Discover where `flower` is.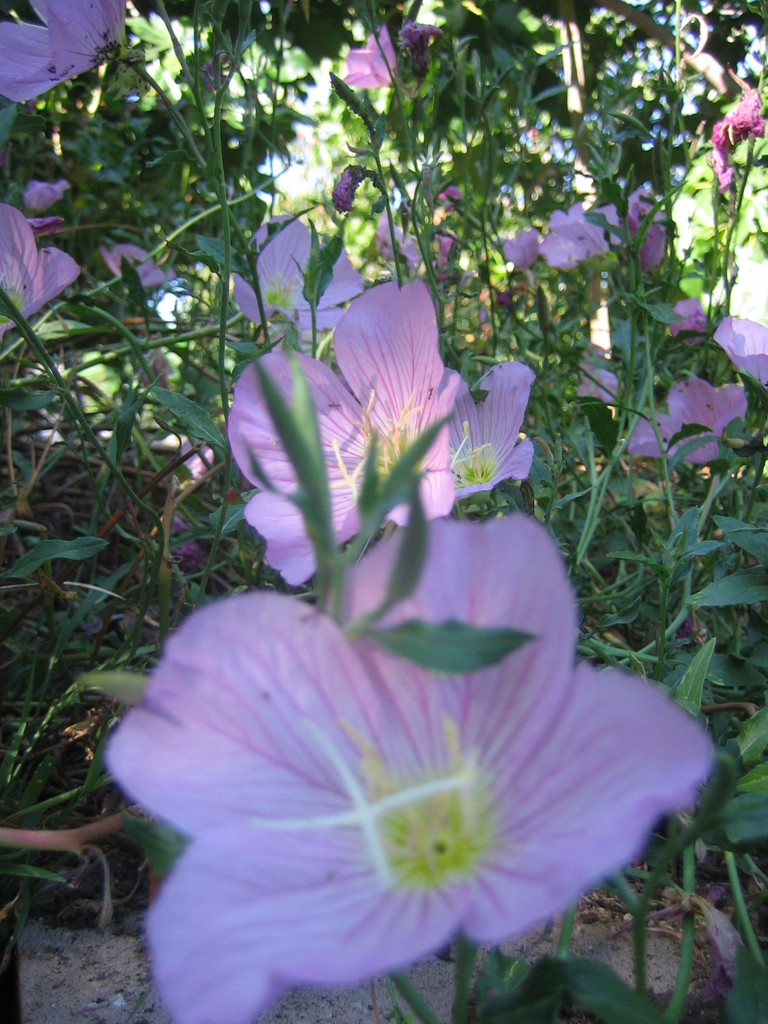
Discovered at (443, 349, 543, 506).
